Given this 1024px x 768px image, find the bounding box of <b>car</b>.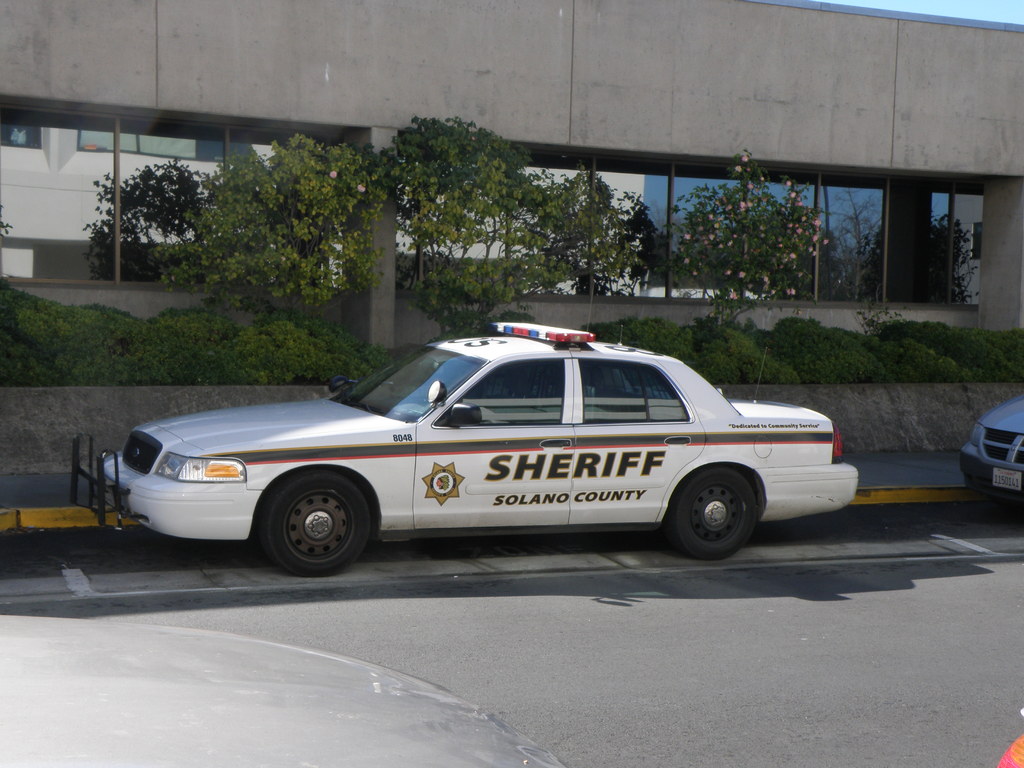
955,396,1023,514.
